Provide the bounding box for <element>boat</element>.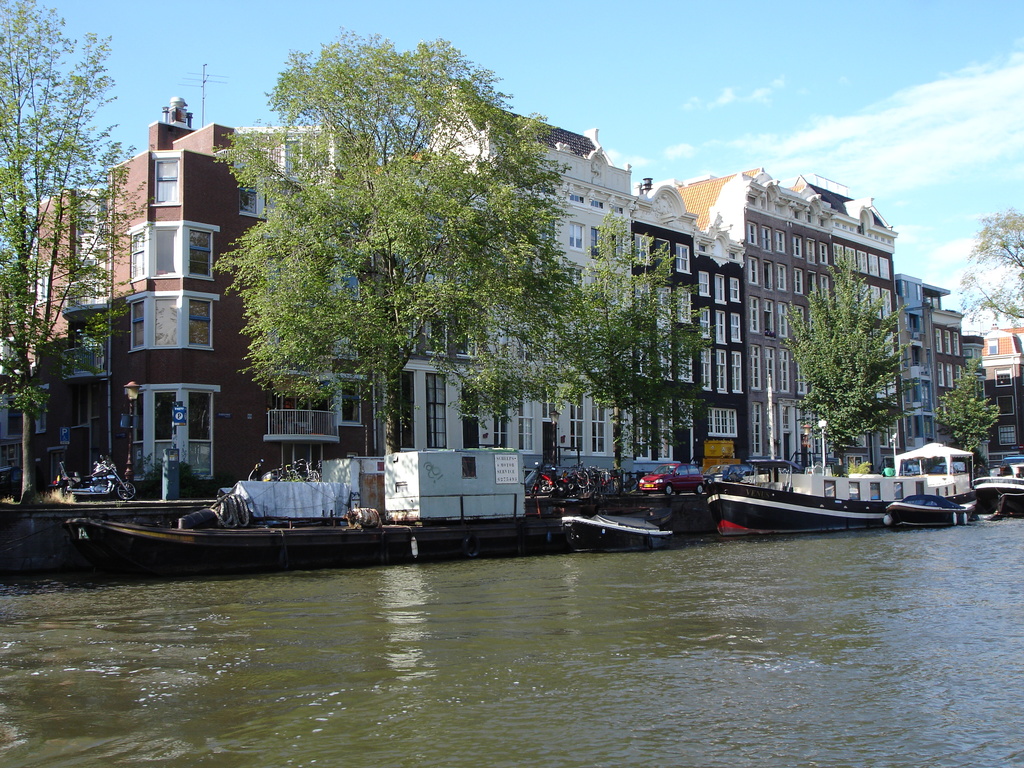
{"x1": 886, "y1": 494, "x2": 981, "y2": 529}.
